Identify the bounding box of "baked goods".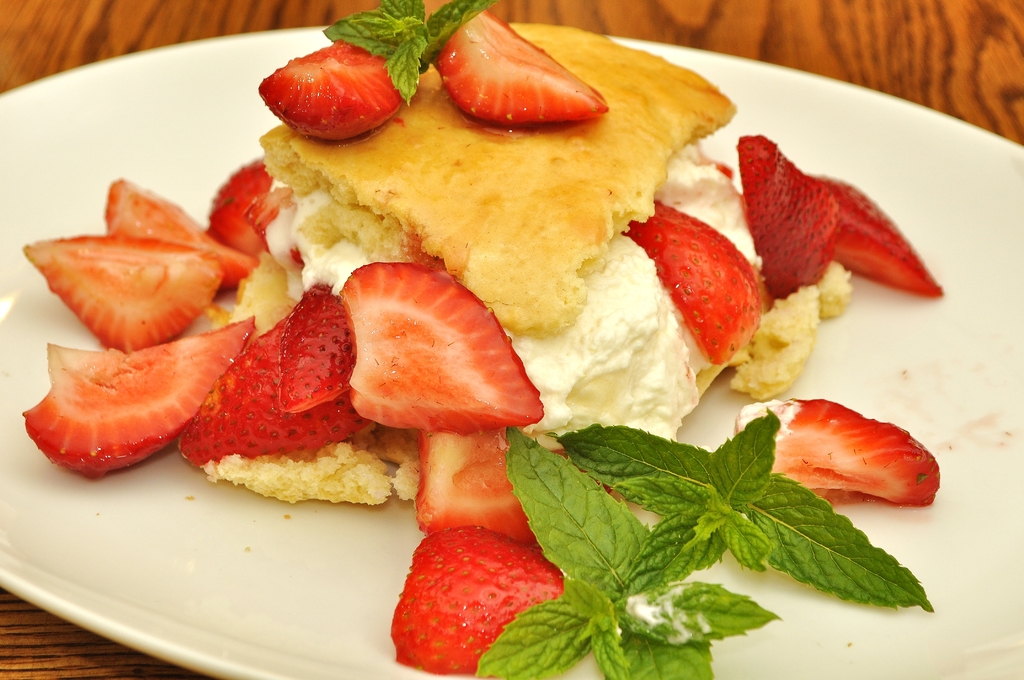
<bbox>179, 24, 772, 508</bbox>.
